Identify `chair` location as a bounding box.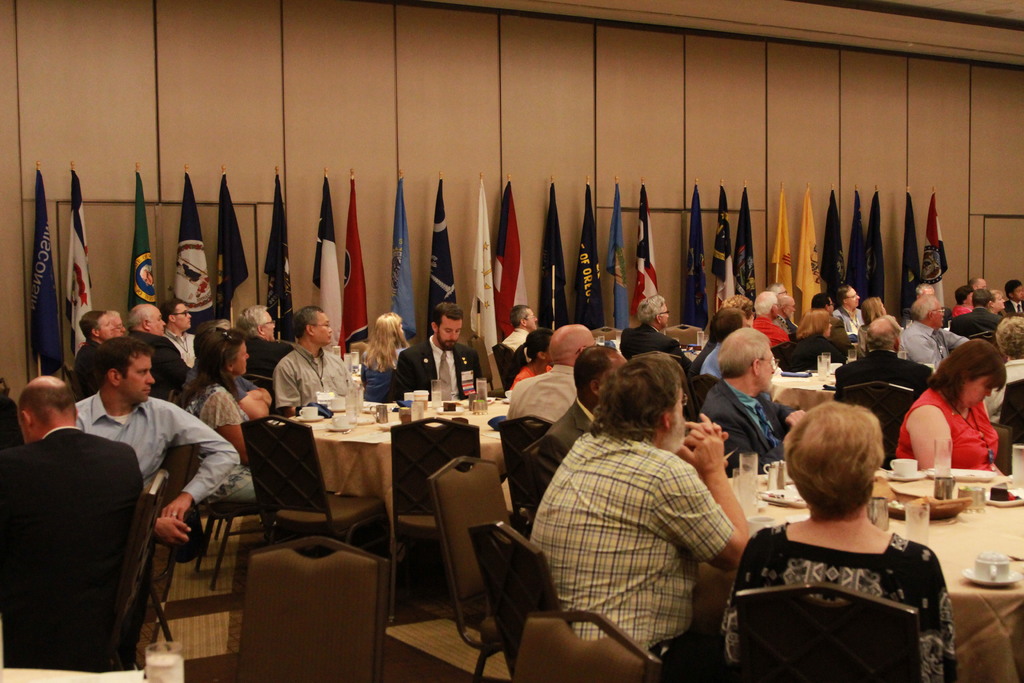
l=170, t=382, r=268, b=593.
